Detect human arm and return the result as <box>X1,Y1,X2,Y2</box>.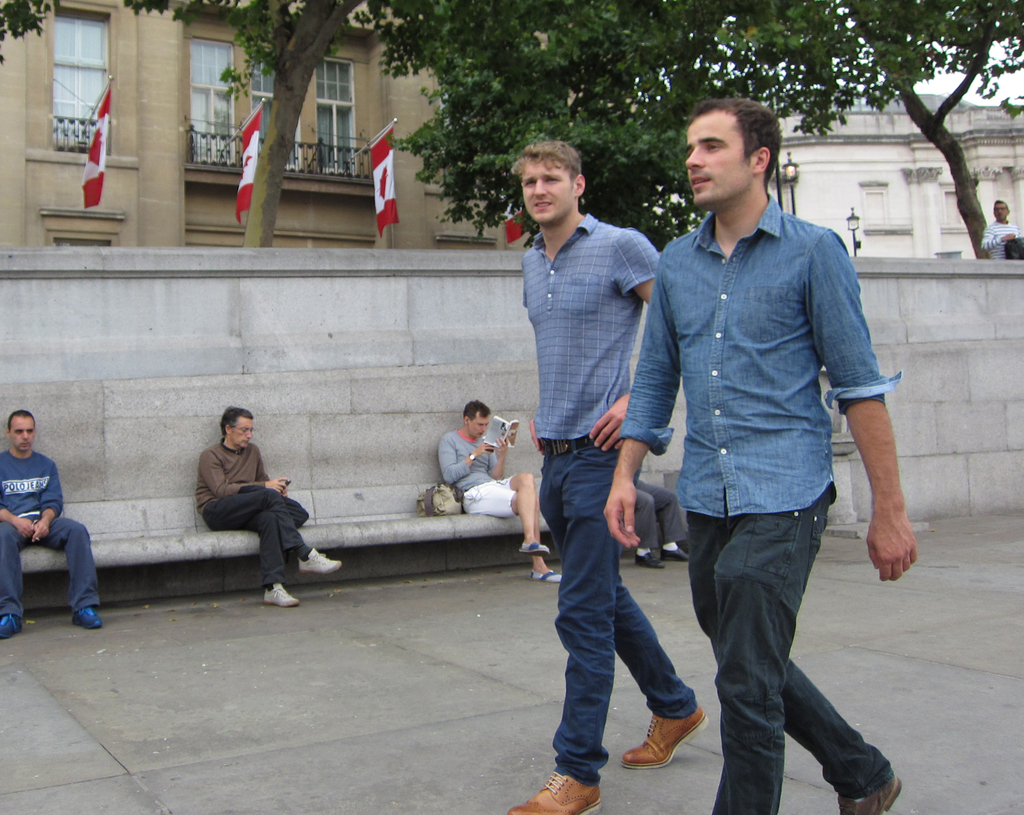
<box>196,448,293,496</box>.
